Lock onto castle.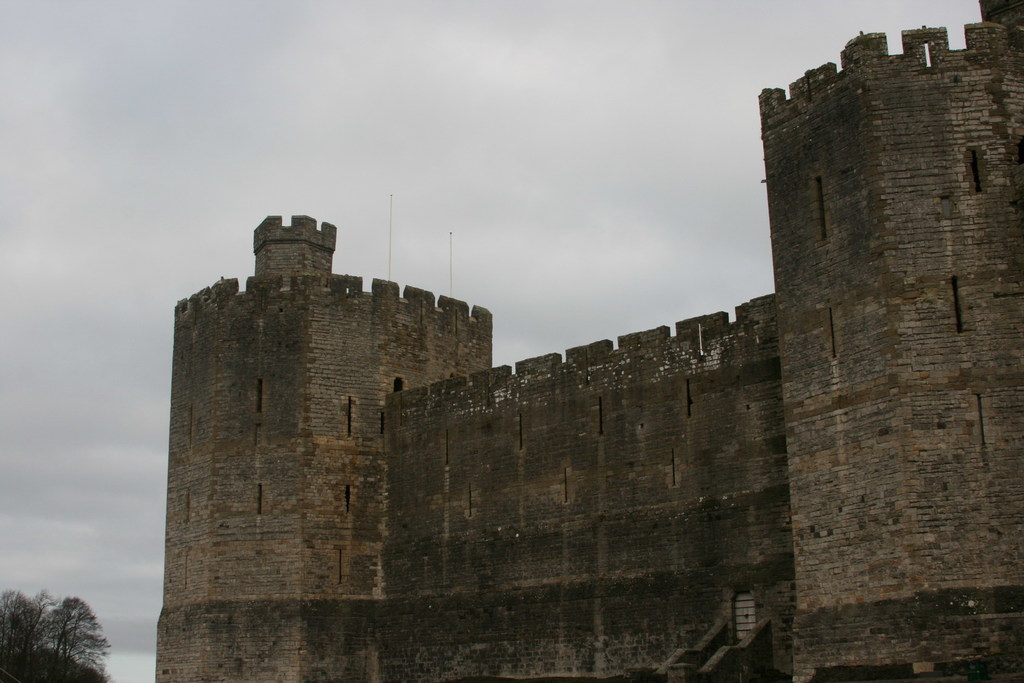
Locked: l=153, t=0, r=1023, b=682.
